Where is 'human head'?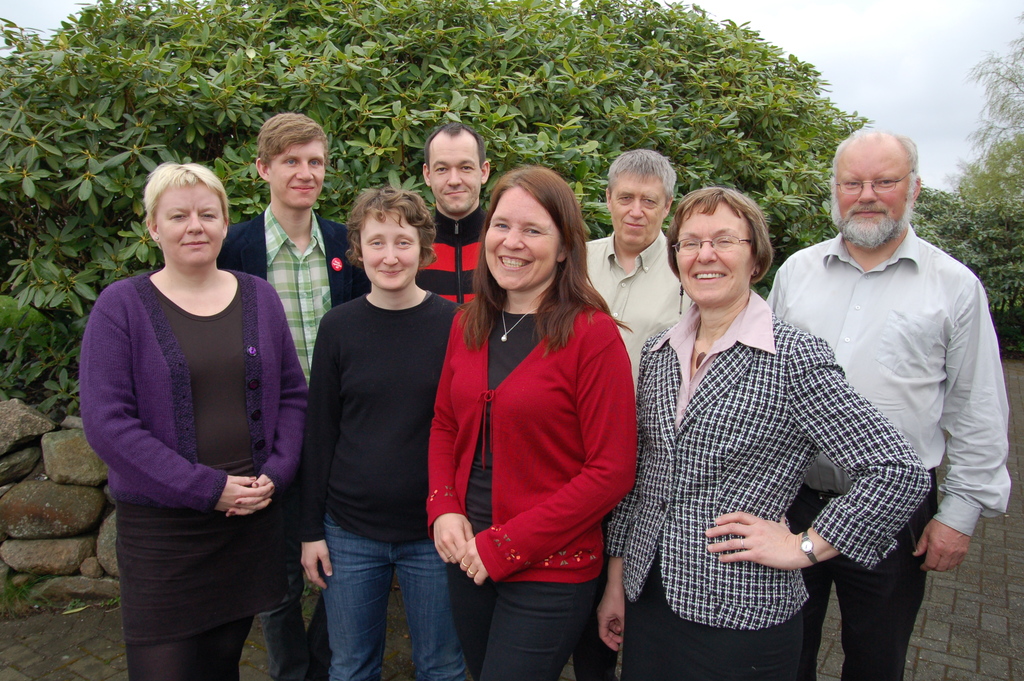
{"left": 668, "top": 188, "right": 769, "bottom": 304}.
